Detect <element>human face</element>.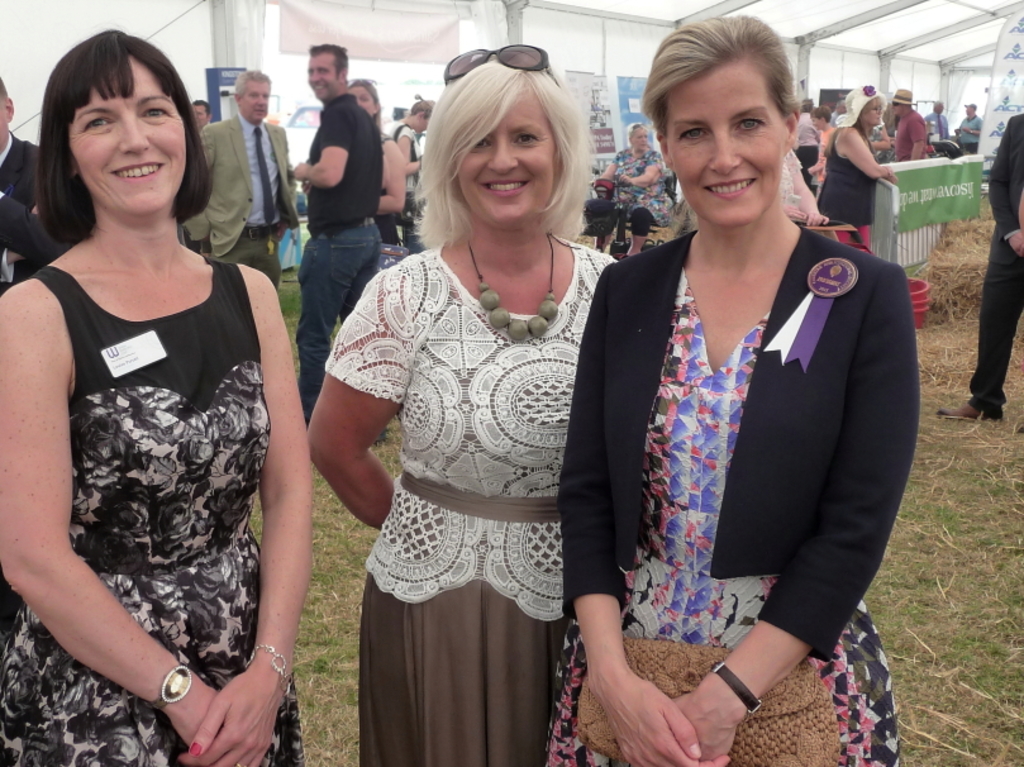
Detected at x1=353, y1=86, x2=373, y2=116.
